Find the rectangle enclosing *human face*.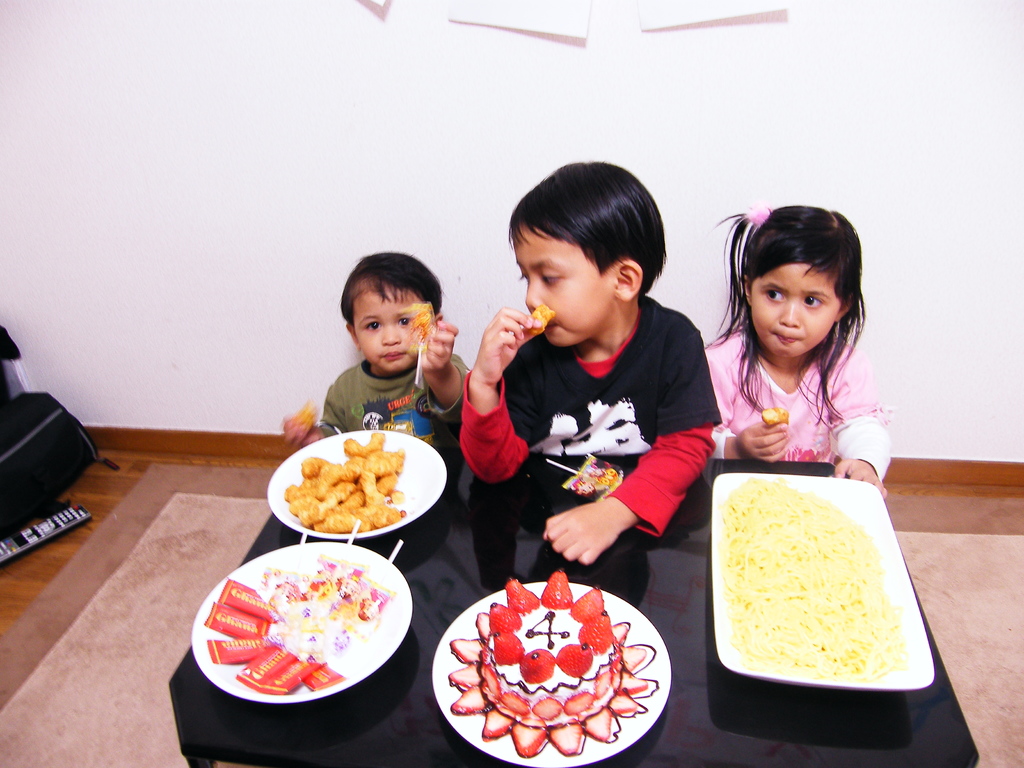
<box>748,262,838,360</box>.
